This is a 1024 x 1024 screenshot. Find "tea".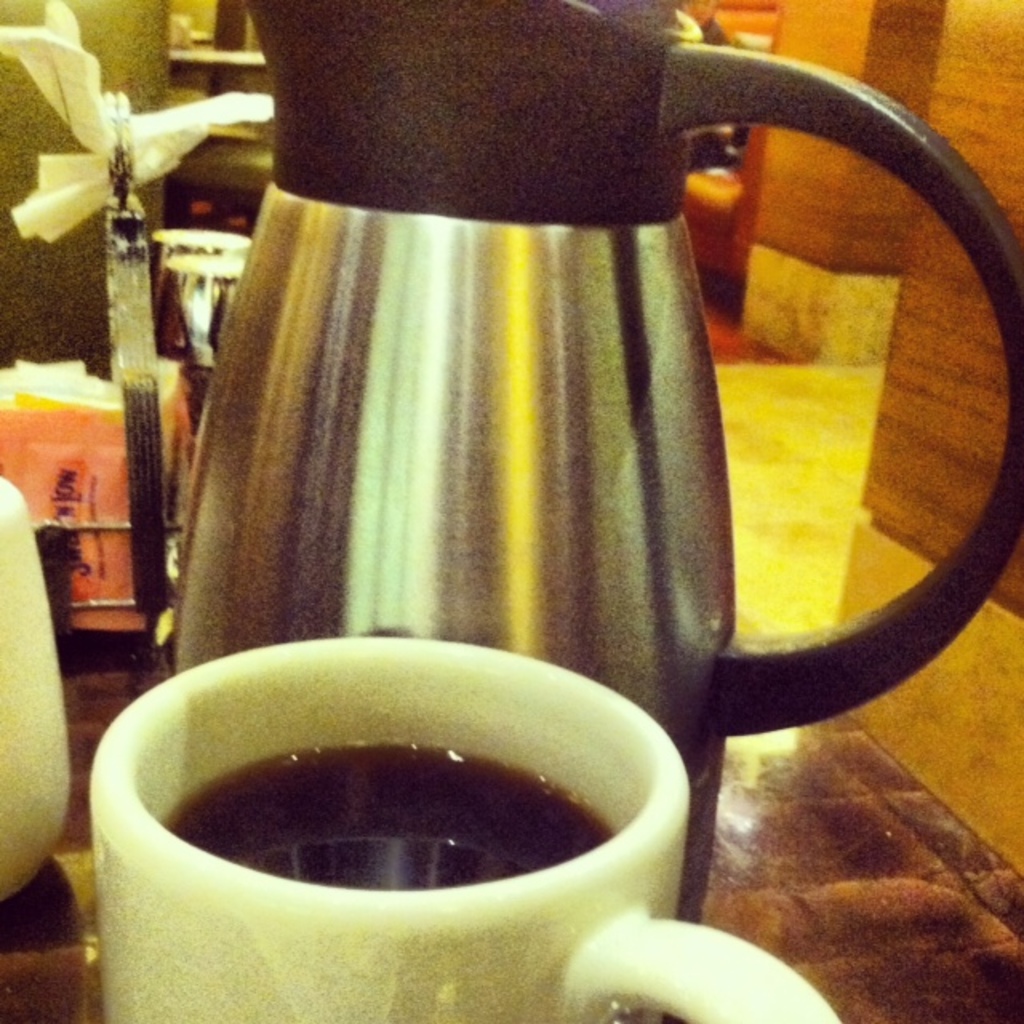
Bounding box: Rect(157, 742, 613, 888).
